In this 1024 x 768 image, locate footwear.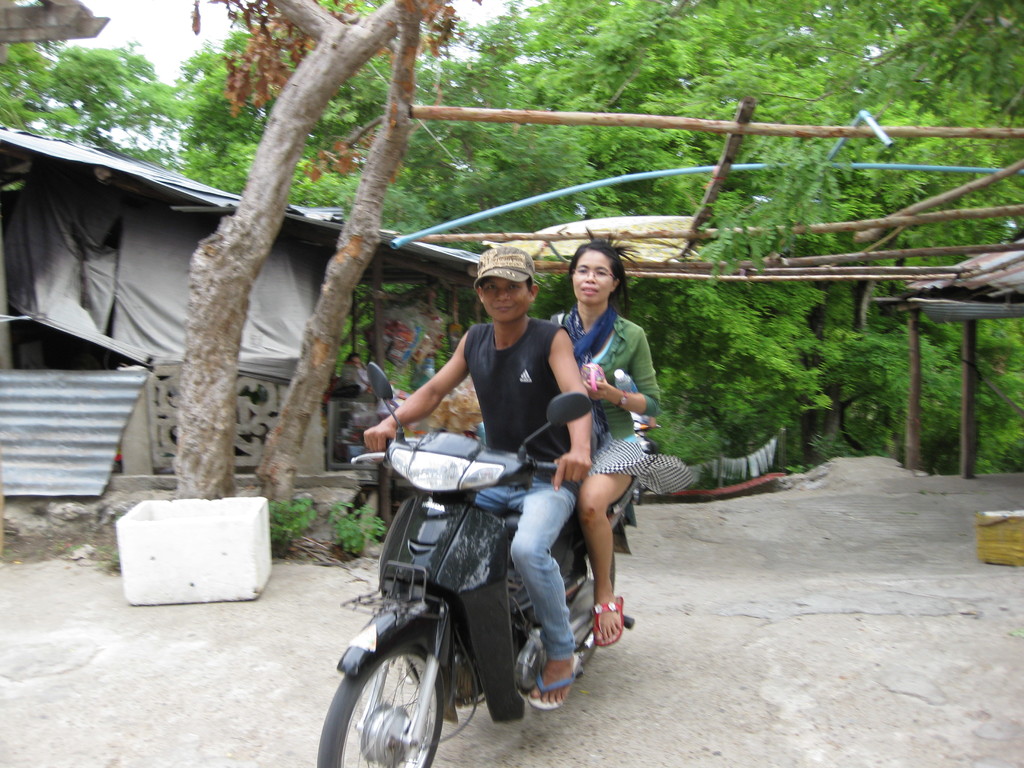
Bounding box: select_region(585, 591, 625, 644).
